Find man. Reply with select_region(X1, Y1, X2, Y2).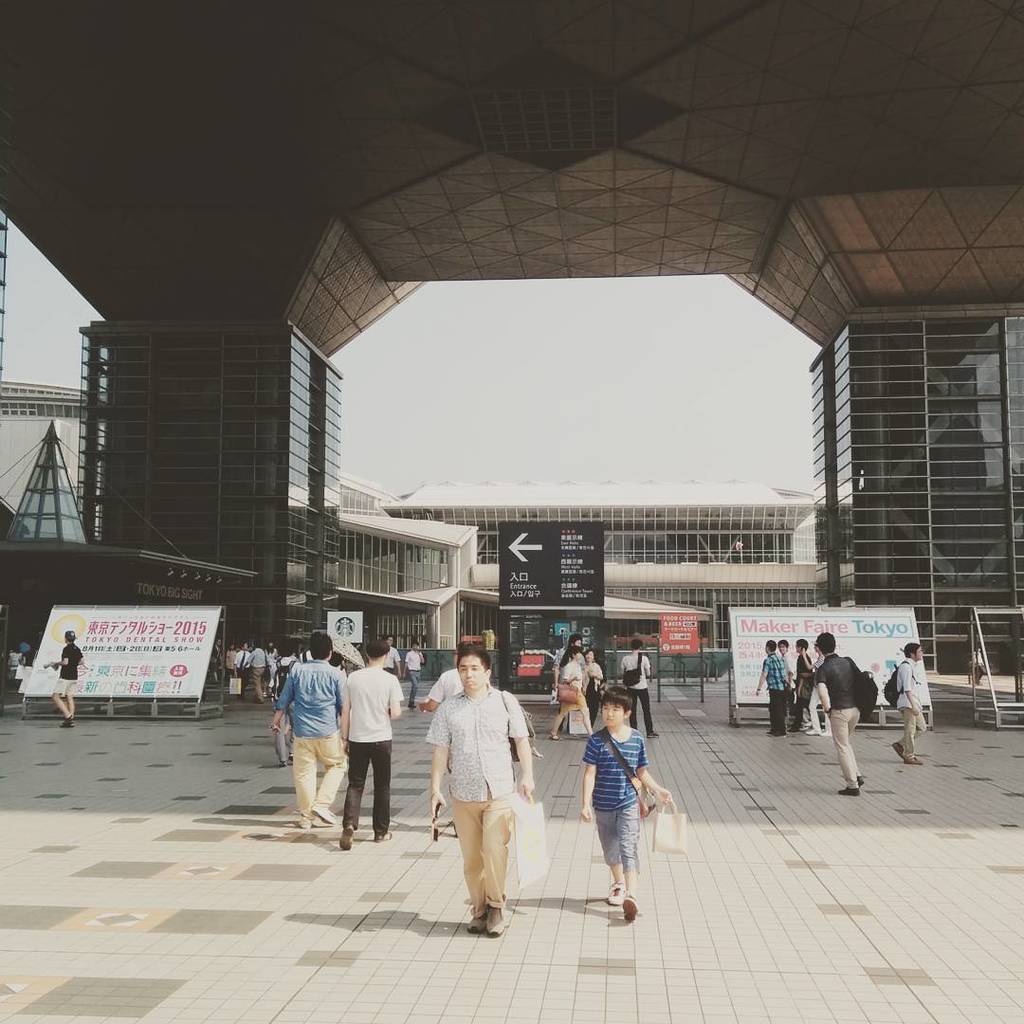
select_region(404, 643, 423, 706).
